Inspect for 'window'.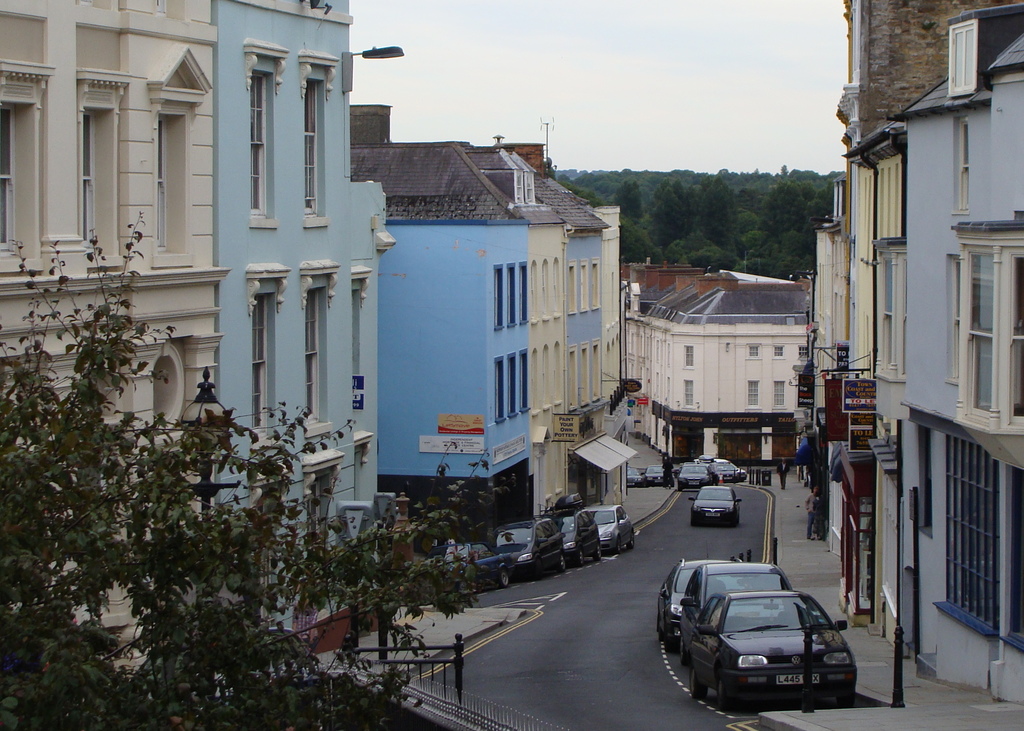
Inspection: BBox(299, 450, 340, 549).
